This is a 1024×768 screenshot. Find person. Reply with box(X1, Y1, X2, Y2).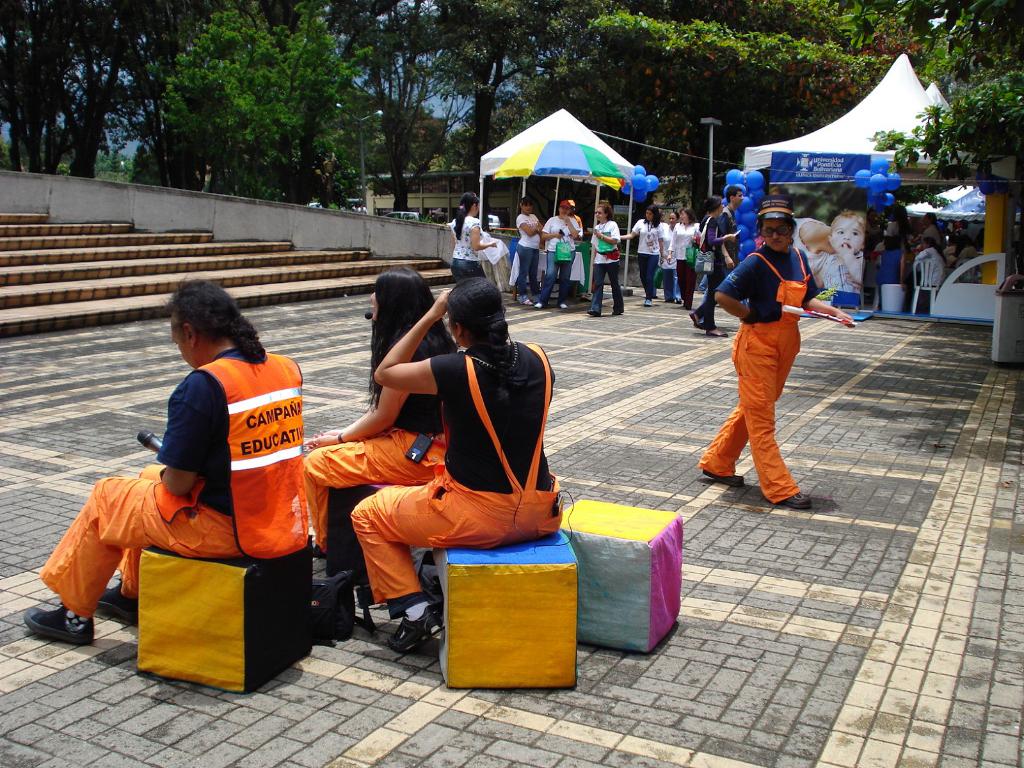
box(528, 198, 579, 314).
